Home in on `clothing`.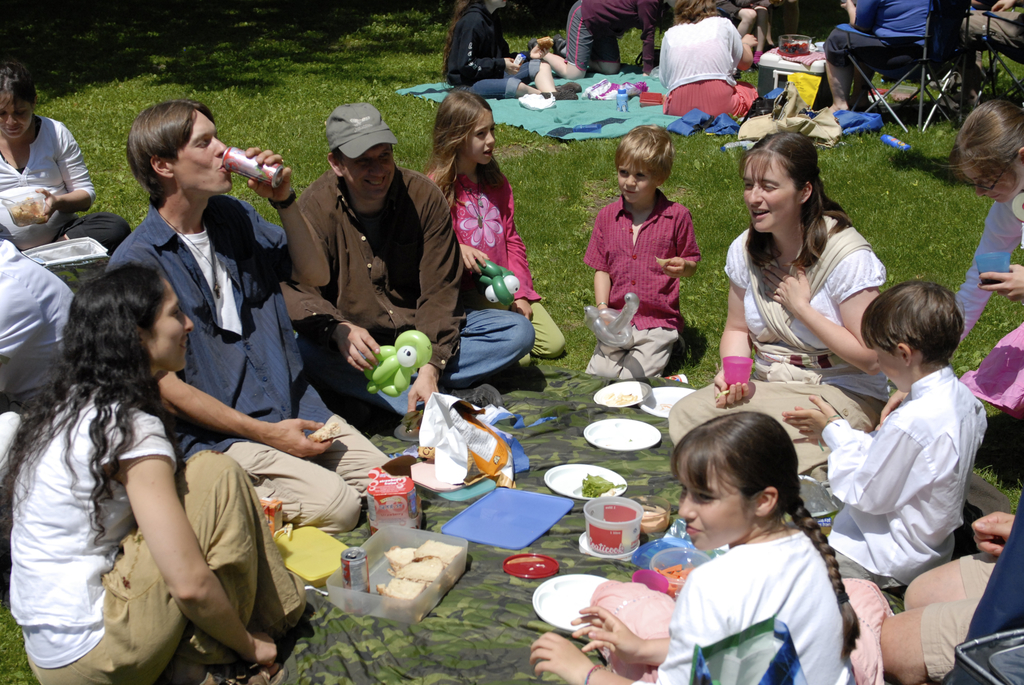
Homed in at locate(815, 368, 990, 592).
